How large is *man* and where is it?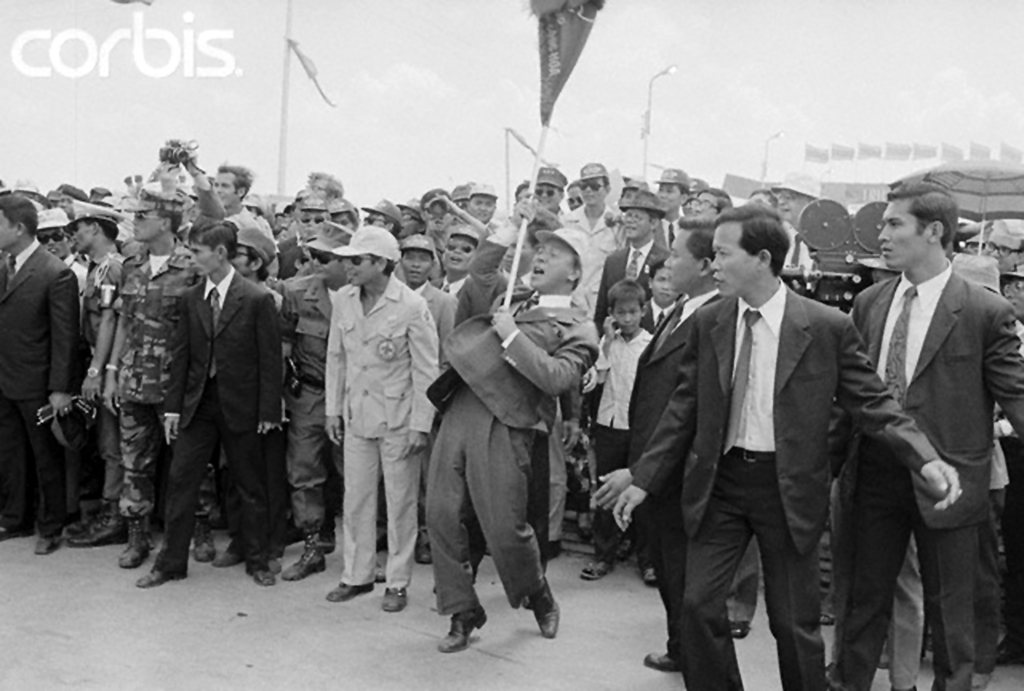
Bounding box: [463,184,495,230].
